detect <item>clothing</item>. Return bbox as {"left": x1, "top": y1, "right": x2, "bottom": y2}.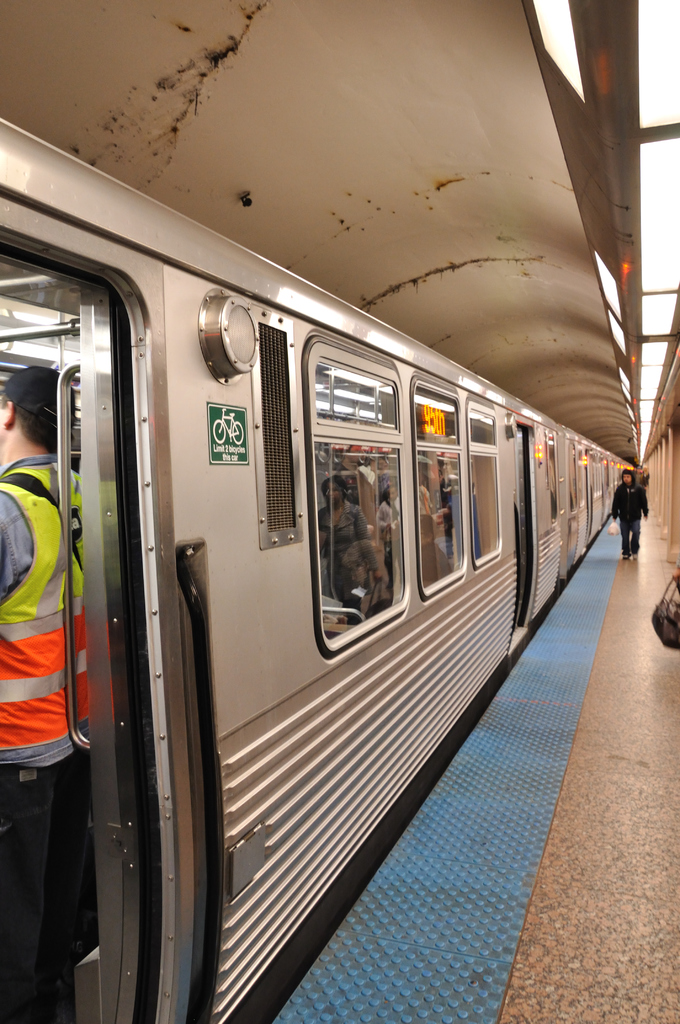
{"left": 6, "top": 467, "right": 99, "bottom": 983}.
